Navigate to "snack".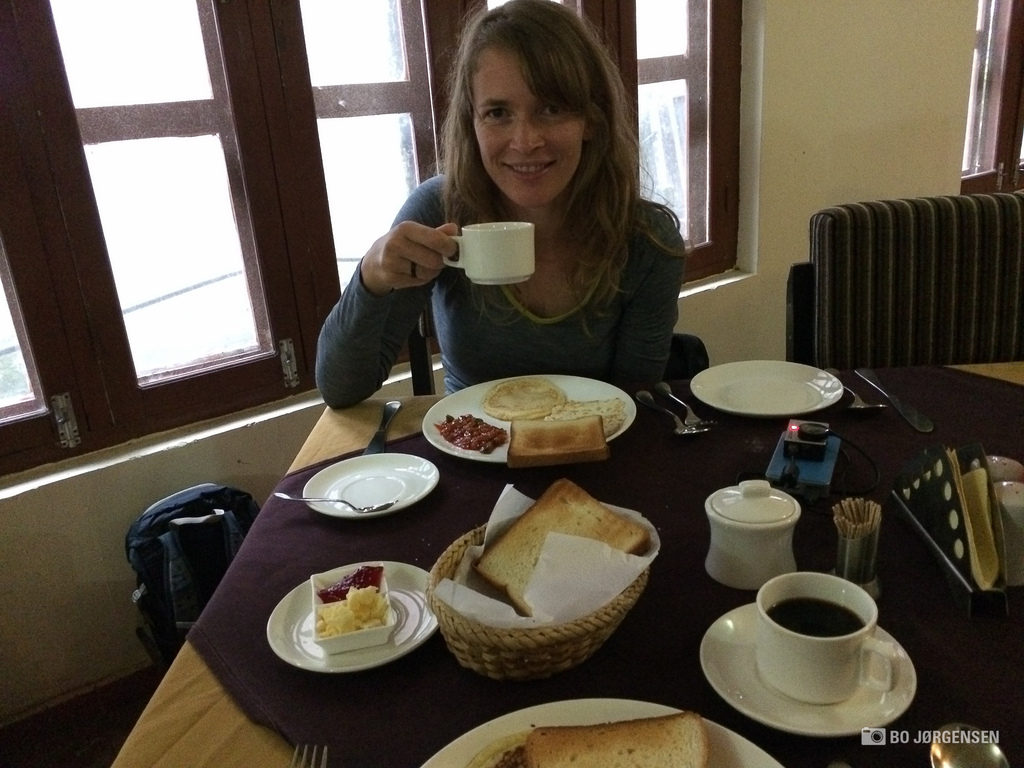
Navigation target: detection(551, 394, 627, 435).
